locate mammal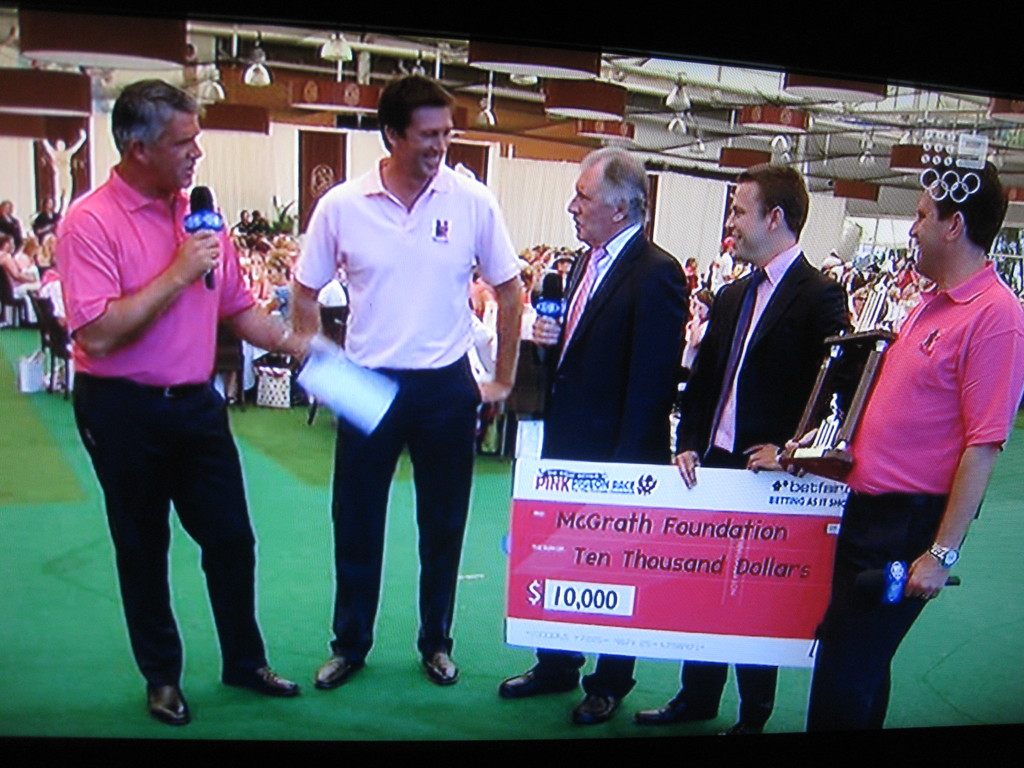
bbox=(42, 278, 74, 346)
